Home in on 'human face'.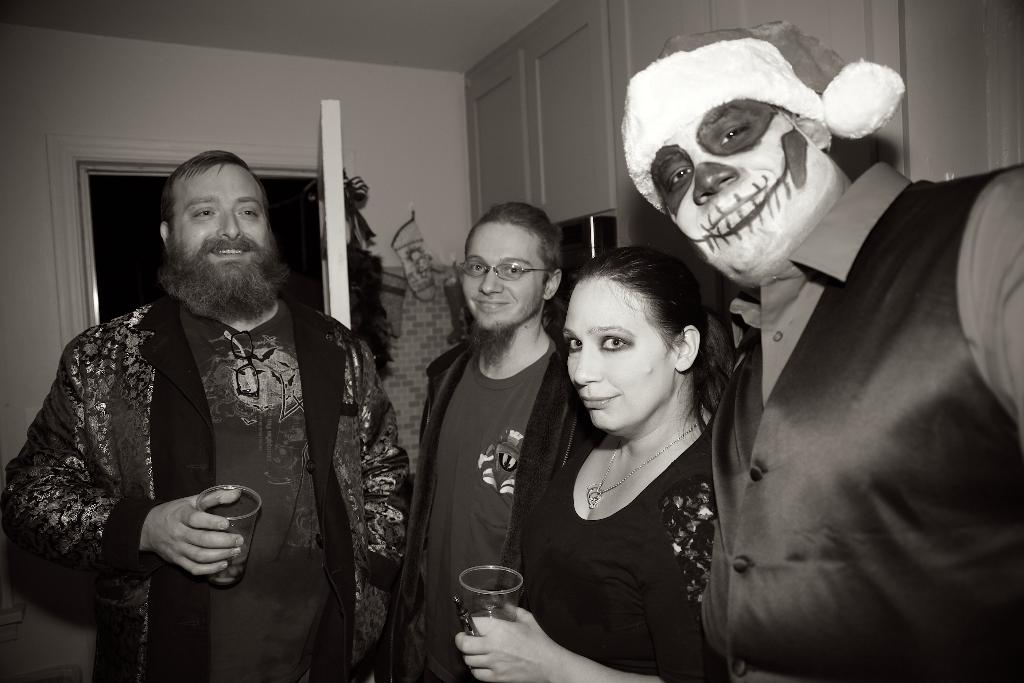
Homed in at bbox=[650, 99, 829, 281].
